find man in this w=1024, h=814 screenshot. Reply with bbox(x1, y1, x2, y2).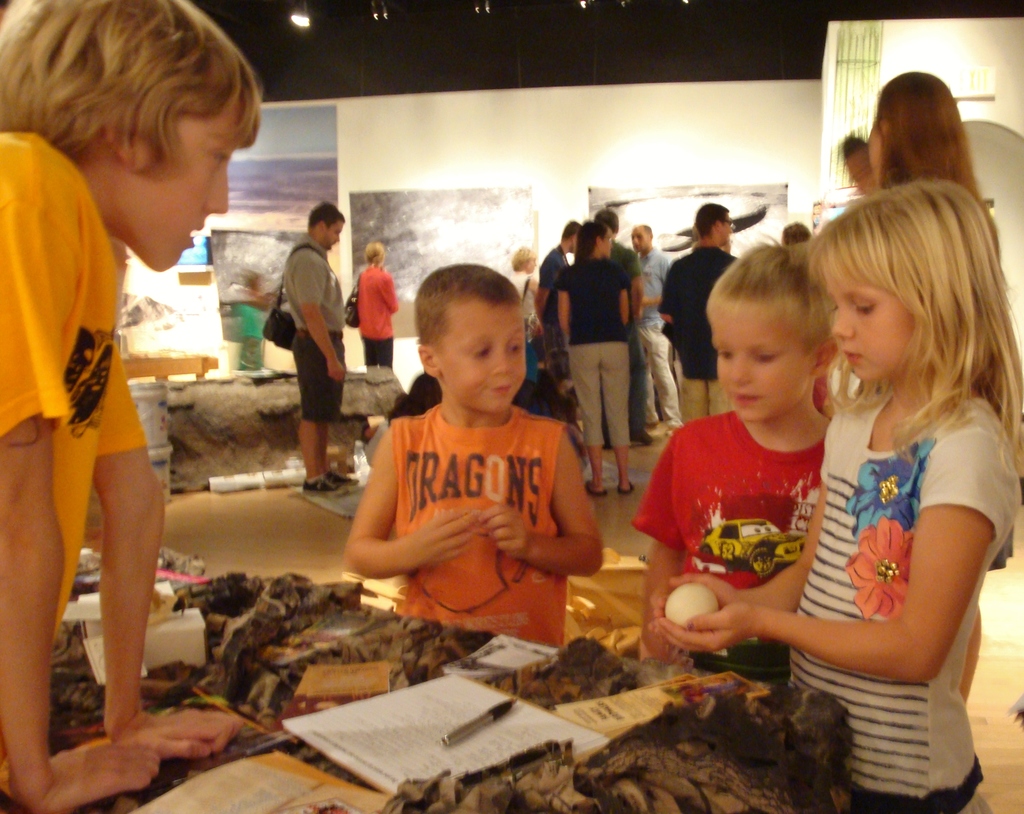
bbox(627, 223, 682, 434).
